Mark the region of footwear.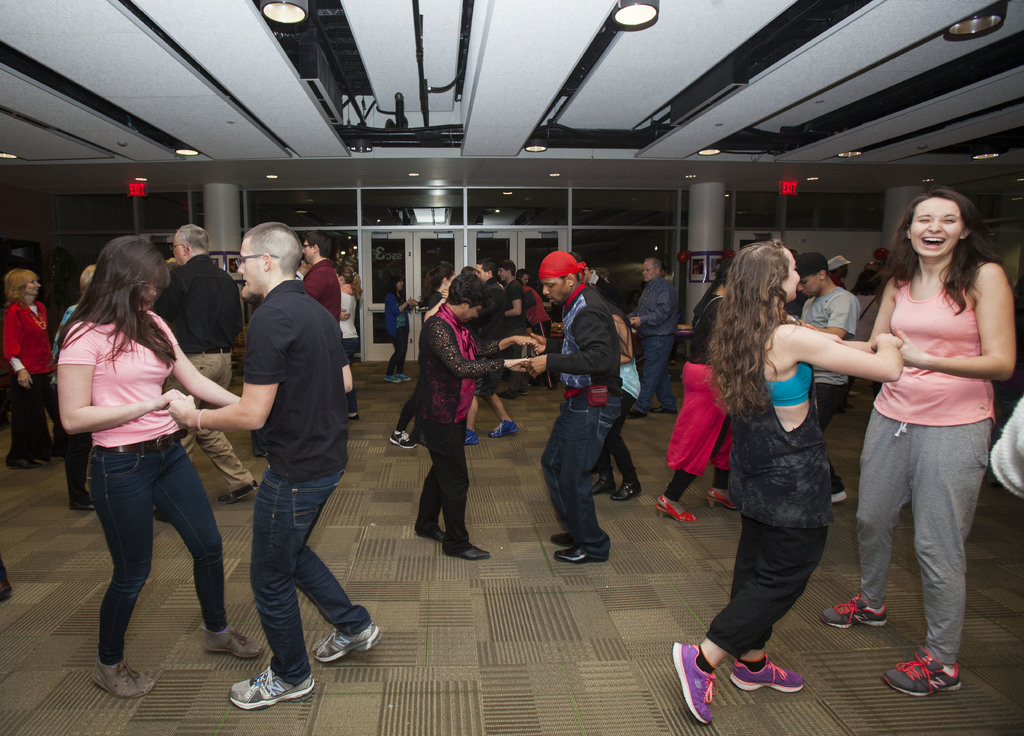
Region: [left=829, top=475, right=851, bottom=507].
